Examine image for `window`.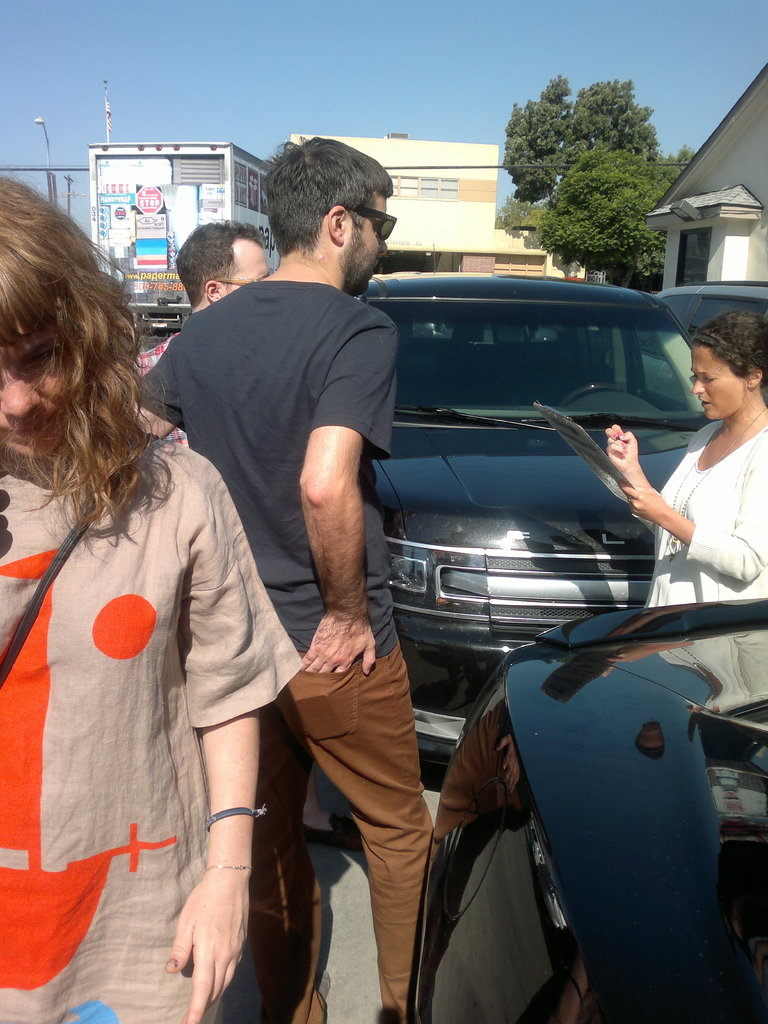
Examination result: {"x1": 645, "y1": 186, "x2": 764, "y2": 294}.
